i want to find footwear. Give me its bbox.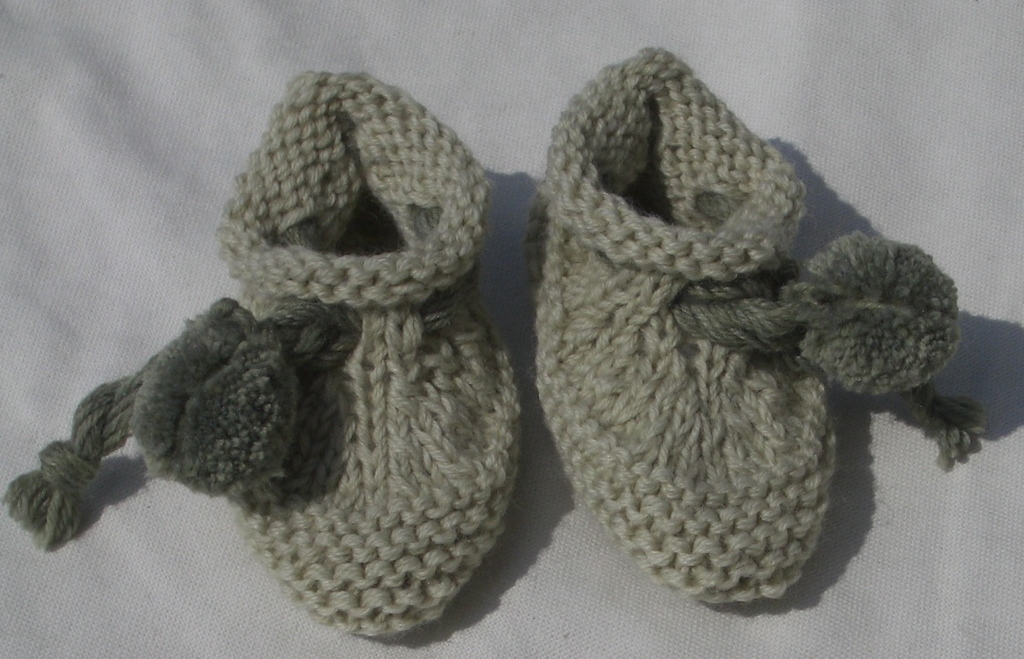
<region>531, 45, 988, 605</region>.
